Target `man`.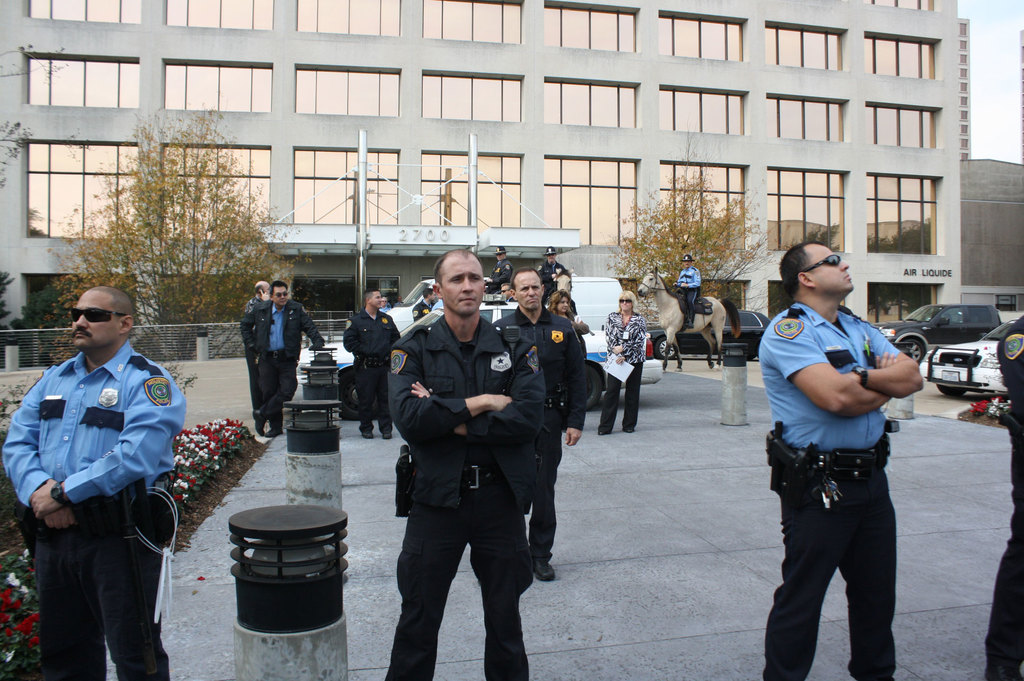
Target region: {"x1": 241, "y1": 271, "x2": 271, "y2": 420}.
